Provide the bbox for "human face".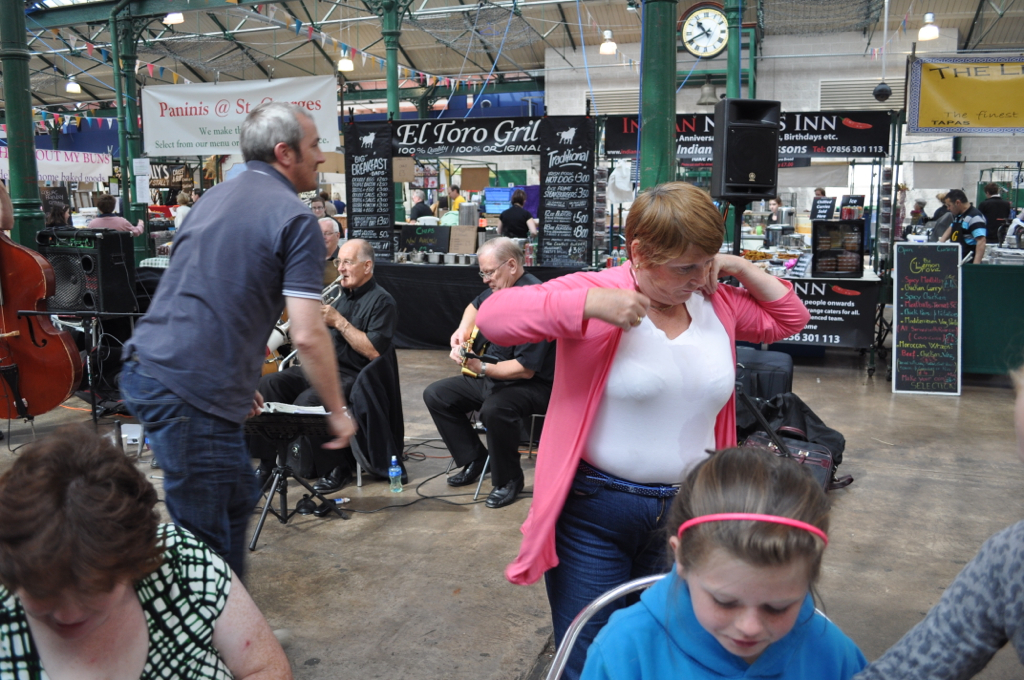
<region>294, 120, 326, 190</region>.
